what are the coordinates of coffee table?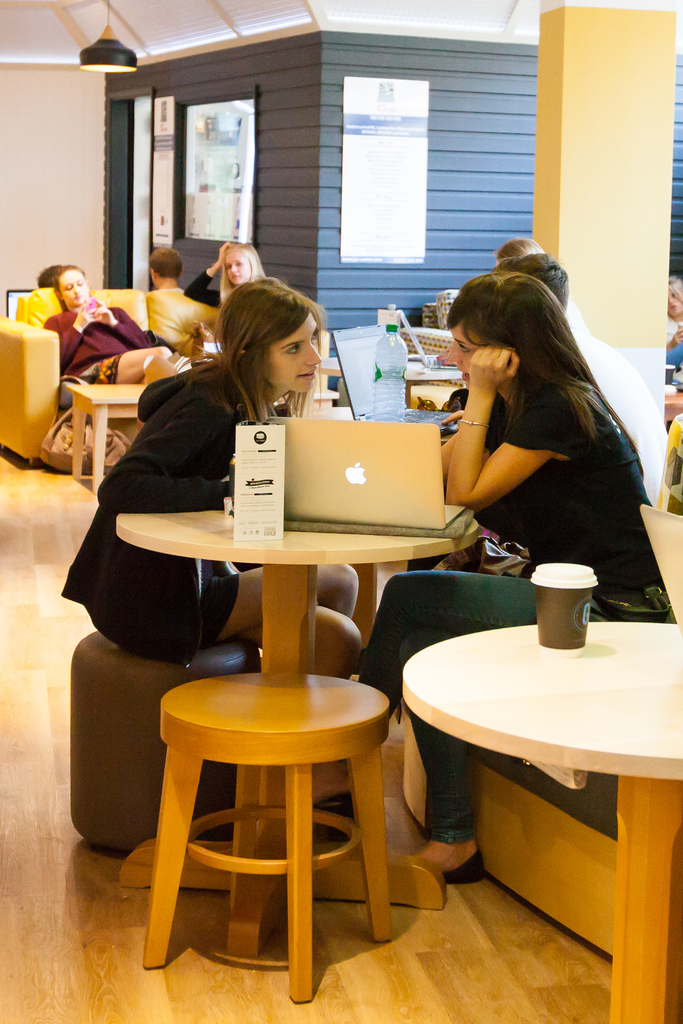
[322, 340, 465, 420].
